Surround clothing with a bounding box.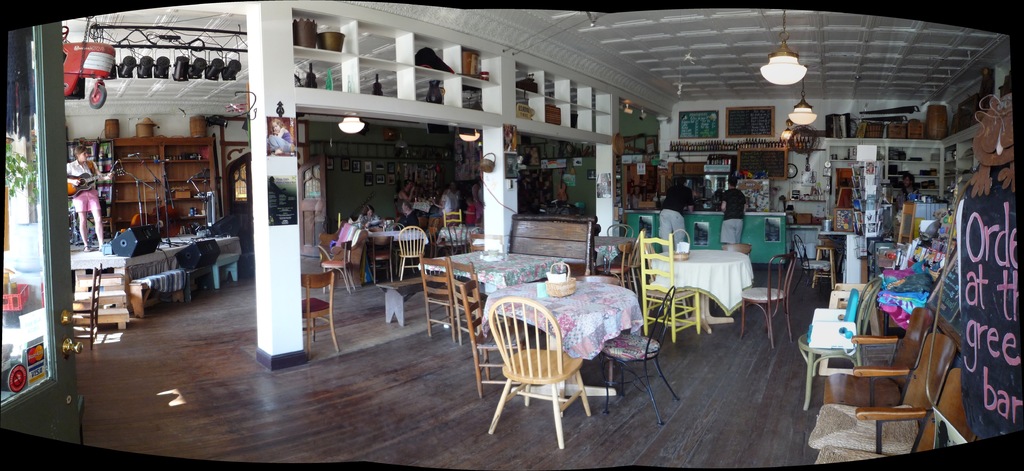
x1=892 y1=186 x2=913 y2=210.
